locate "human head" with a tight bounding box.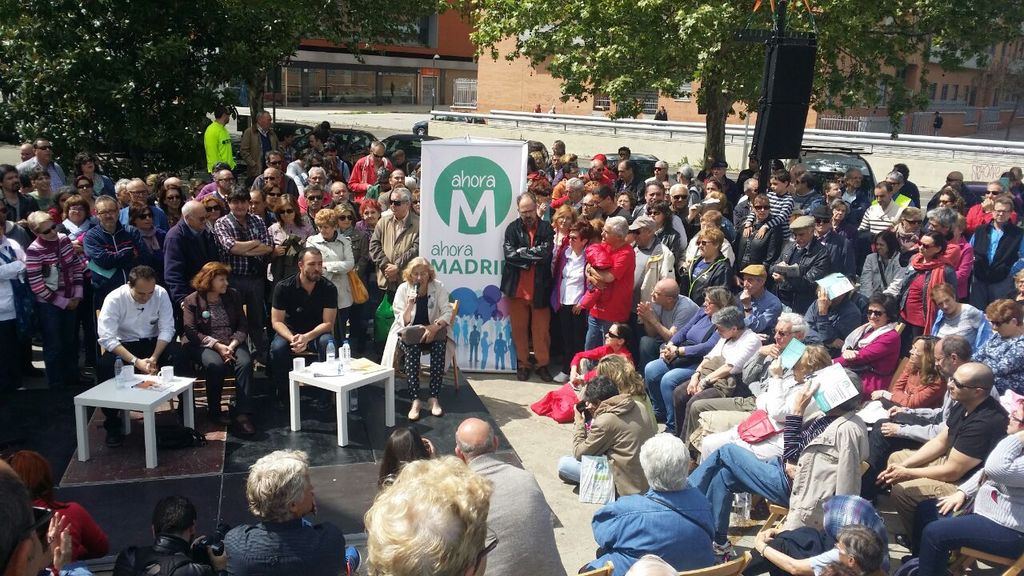
x1=793 y1=339 x2=830 y2=388.
